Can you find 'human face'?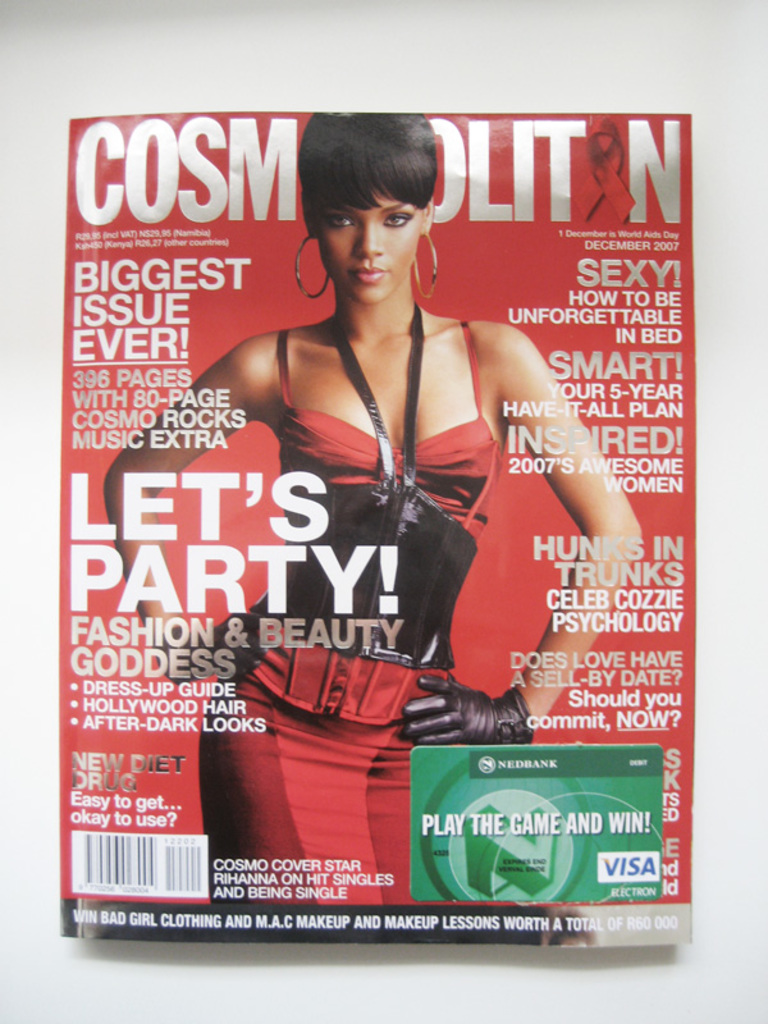
Yes, bounding box: (left=312, top=186, right=428, bottom=303).
